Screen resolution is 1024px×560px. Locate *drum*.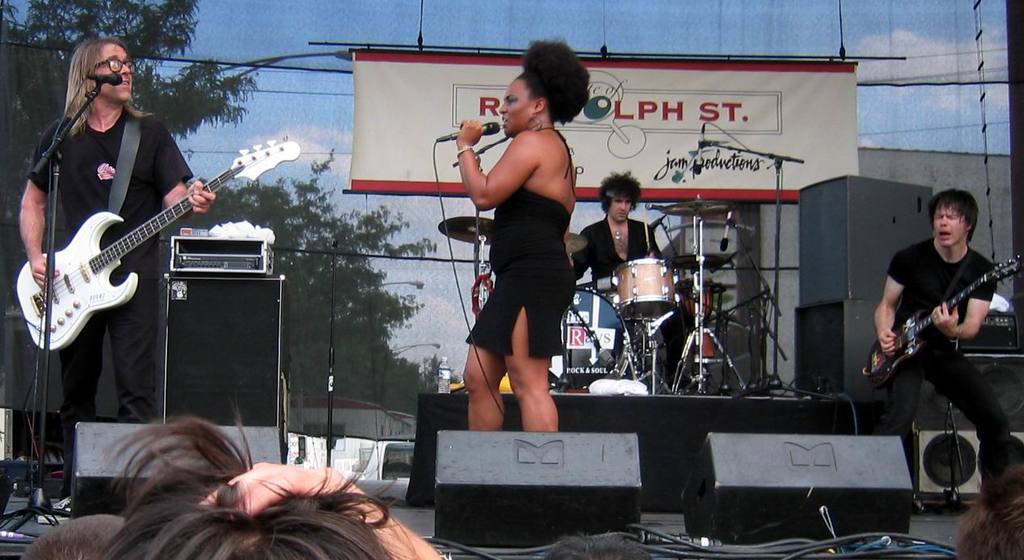
rect(607, 256, 681, 320).
